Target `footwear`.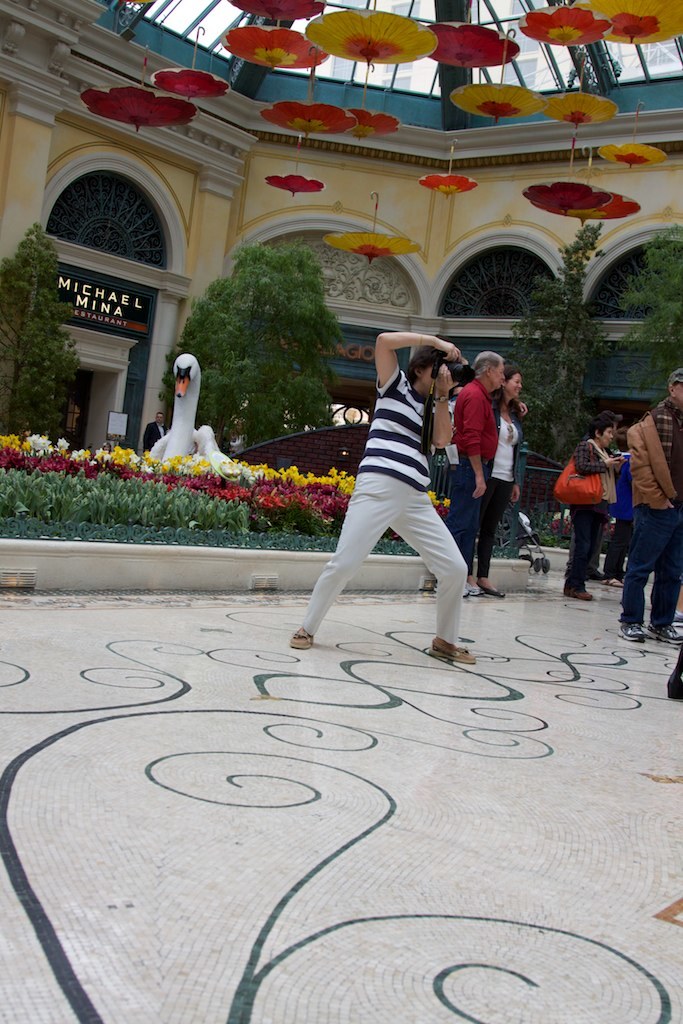
Target region: 618:613:647:645.
